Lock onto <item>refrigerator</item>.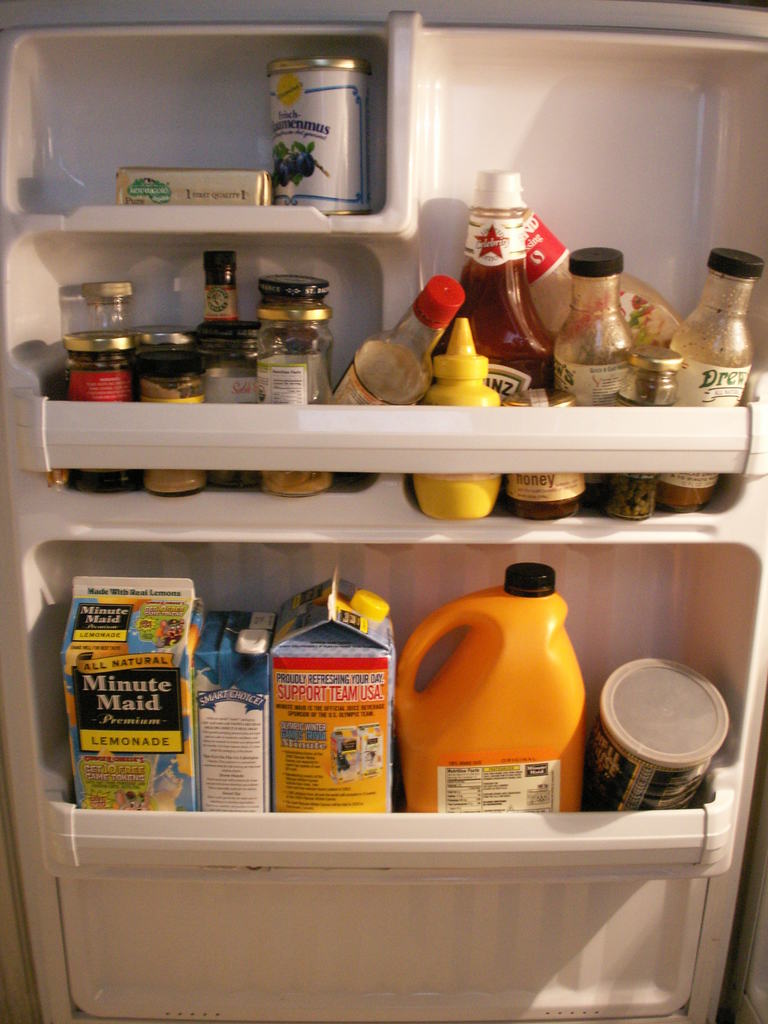
Locked: bbox=[0, 0, 767, 1023].
